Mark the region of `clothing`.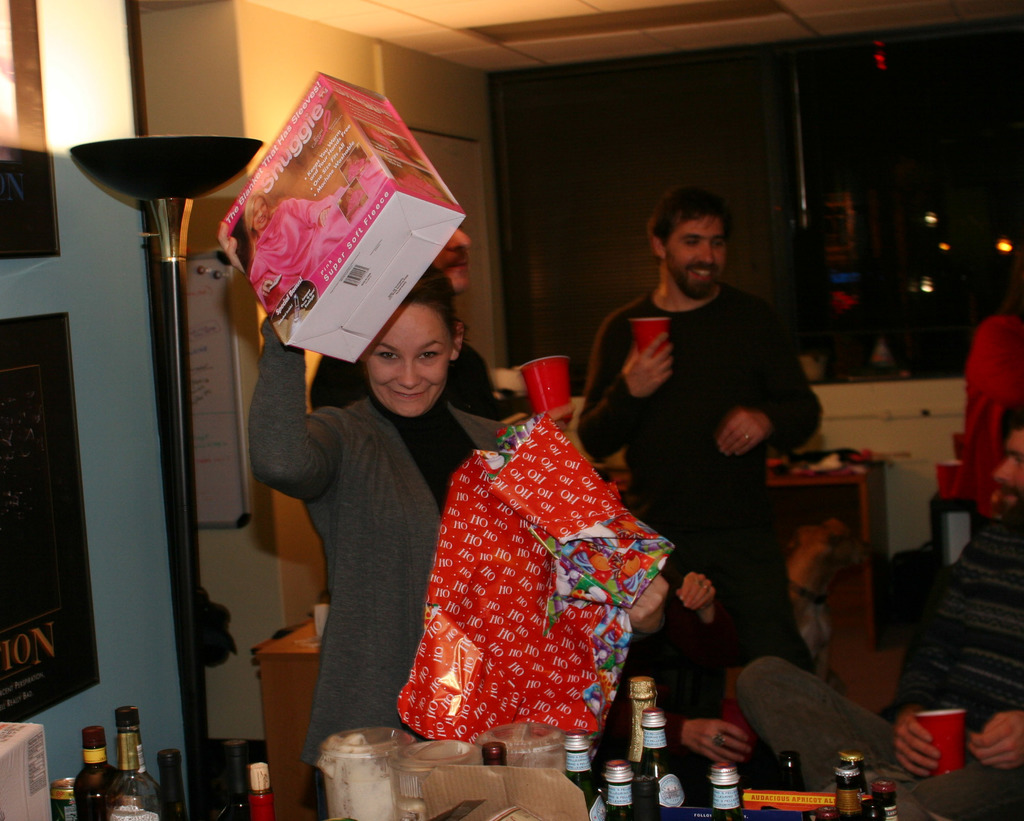
Region: <region>361, 374, 691, 754</region>.
